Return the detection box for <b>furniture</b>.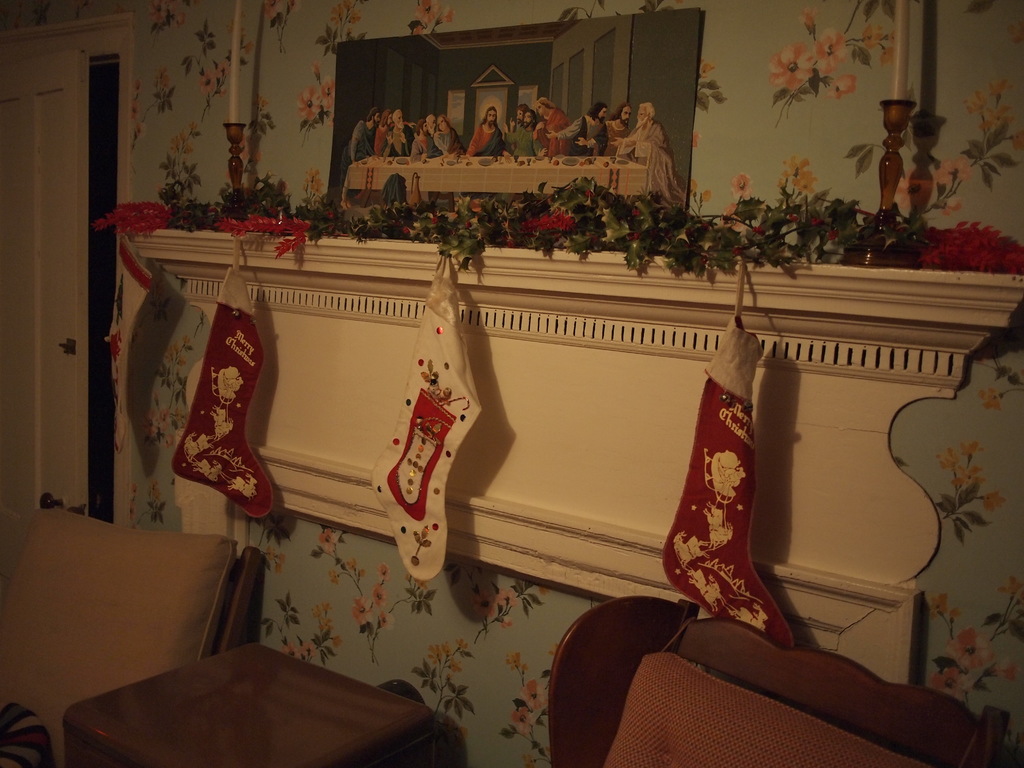
(x1=0, y1=504, x2=259, y2=767).
